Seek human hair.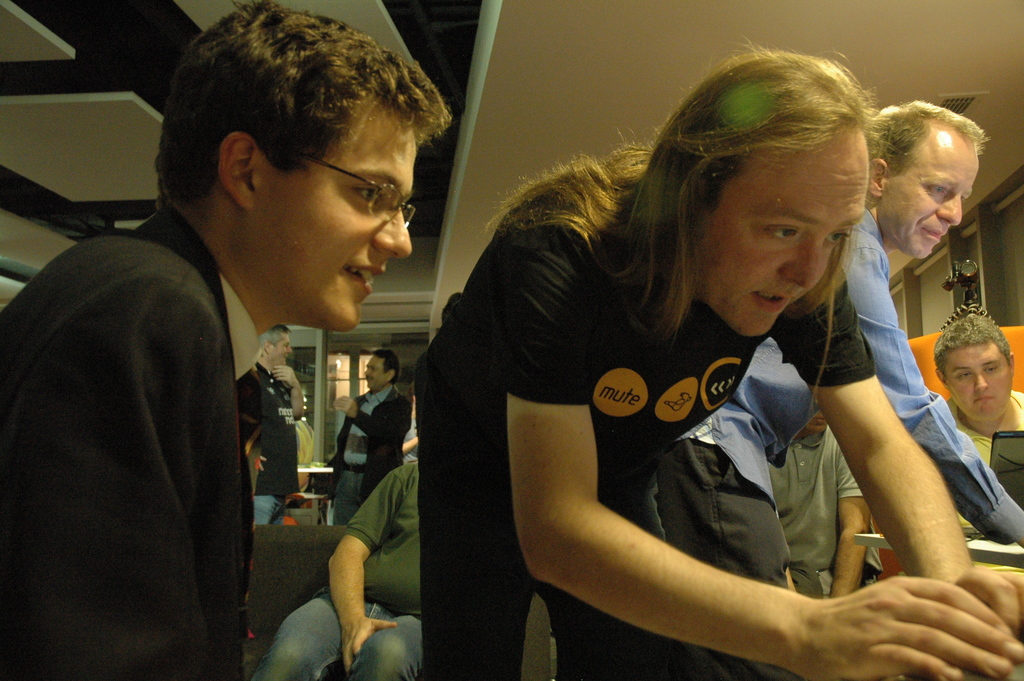
crop(934, 310, 1016, 372).
